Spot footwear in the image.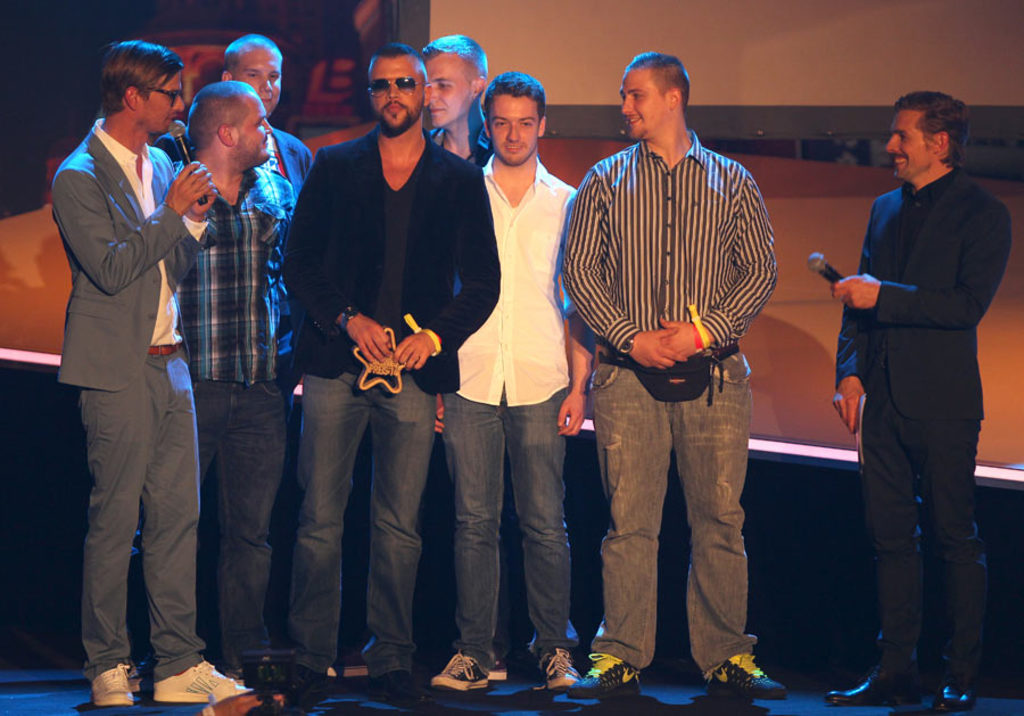
footwear found at (x1=561, y1=655, x2=646, y2=696).
